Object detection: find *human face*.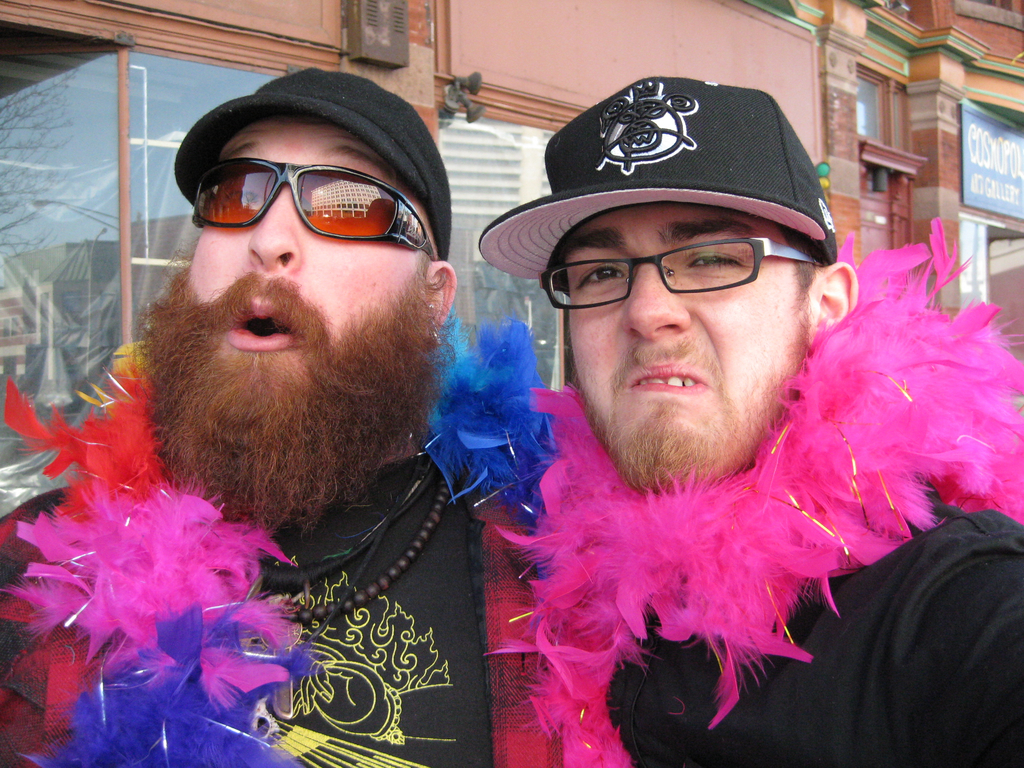
[184,118,424,415].
